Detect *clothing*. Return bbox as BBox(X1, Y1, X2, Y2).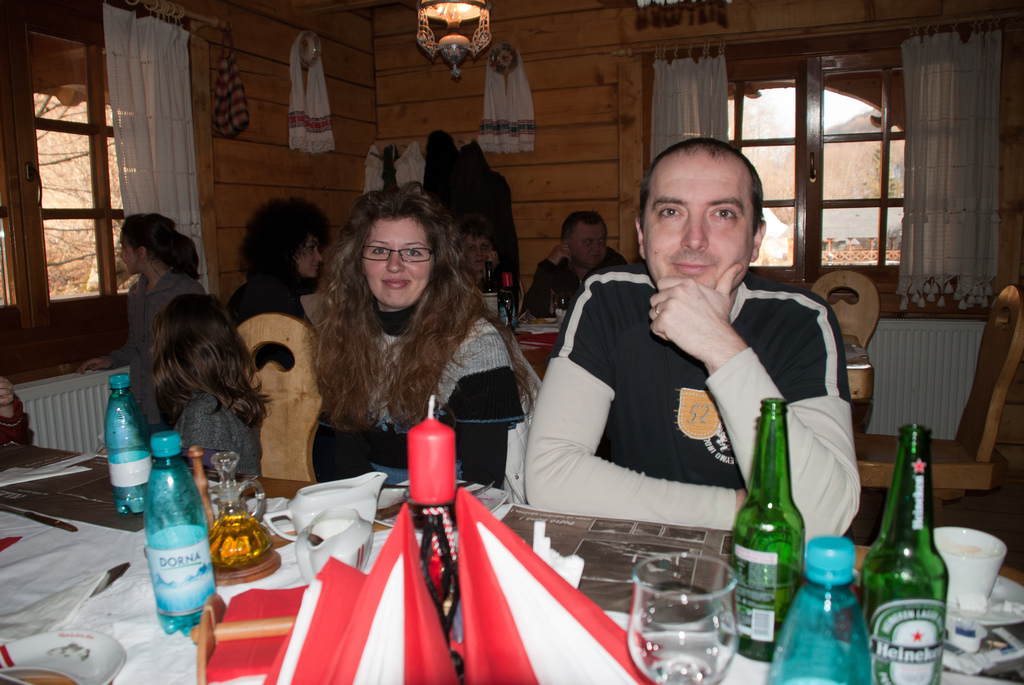
BBox(172, 388, 261, 492).
